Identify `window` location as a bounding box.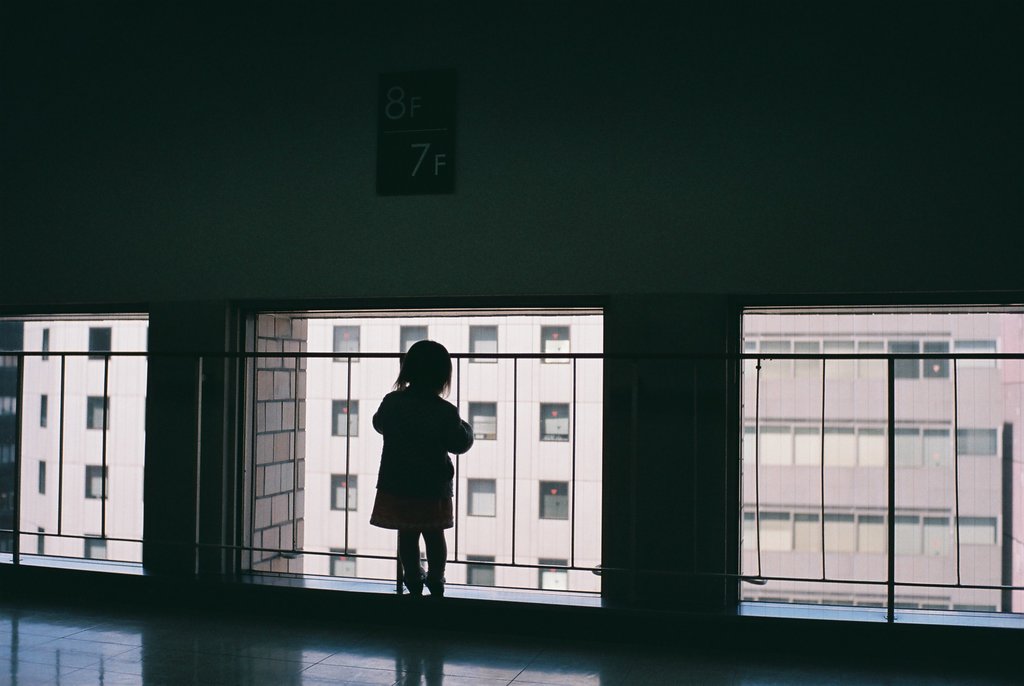
rect(468, 560, 497, 586).
